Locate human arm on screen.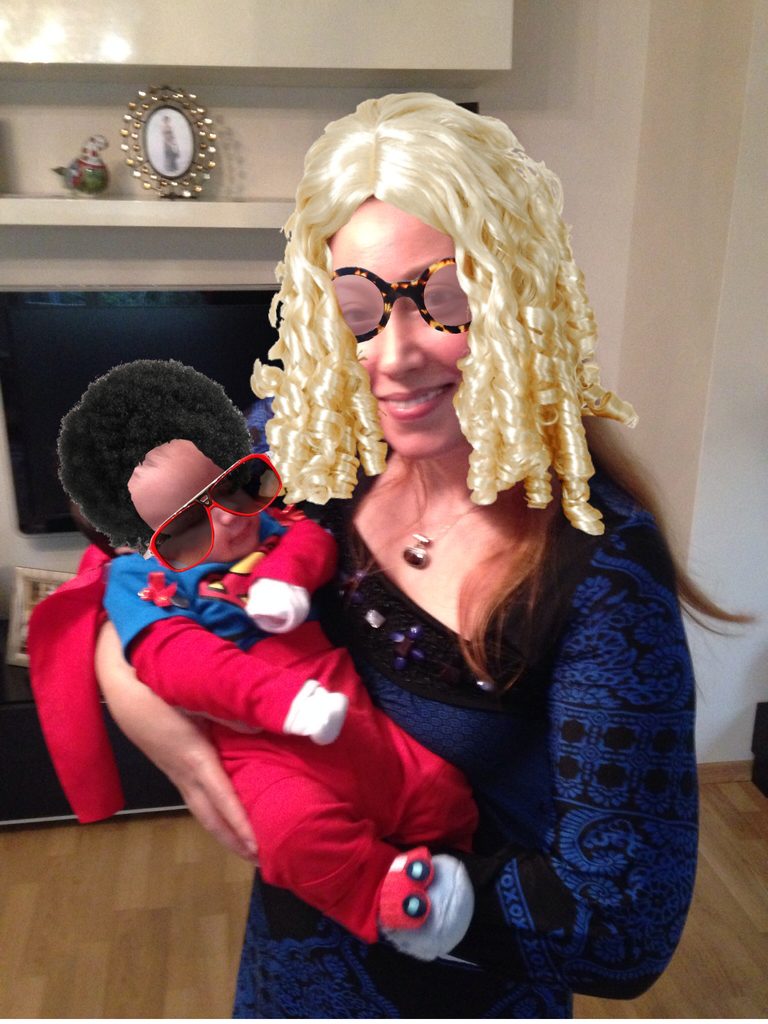
On screen at (left=91, top=618, right=258, bottom=867).
